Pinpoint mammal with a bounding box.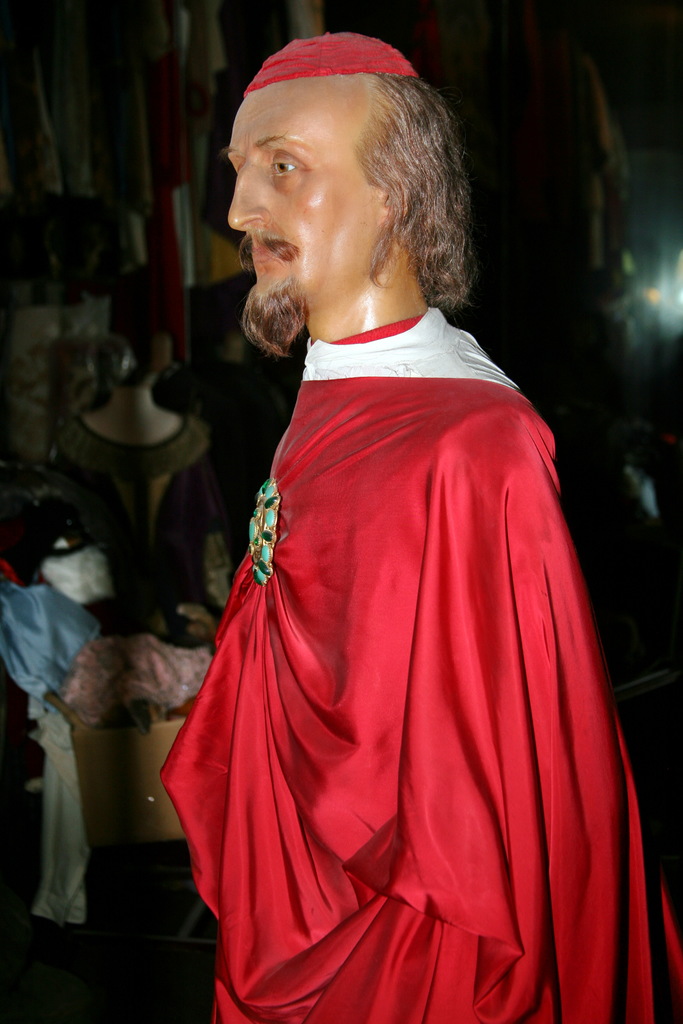
(x1=125, y1=54, x2=656, y2=1023).
